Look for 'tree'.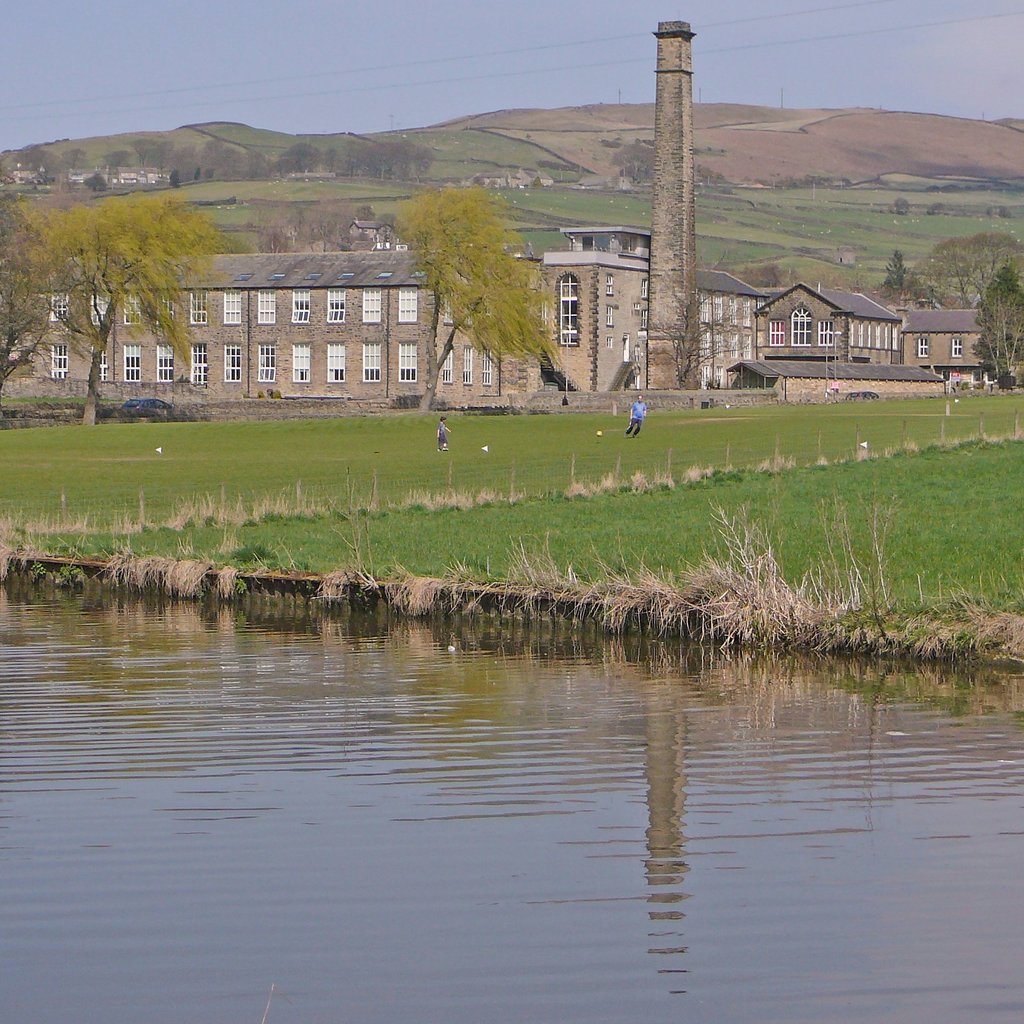
Found: crop(699, 163, 713, 184).
